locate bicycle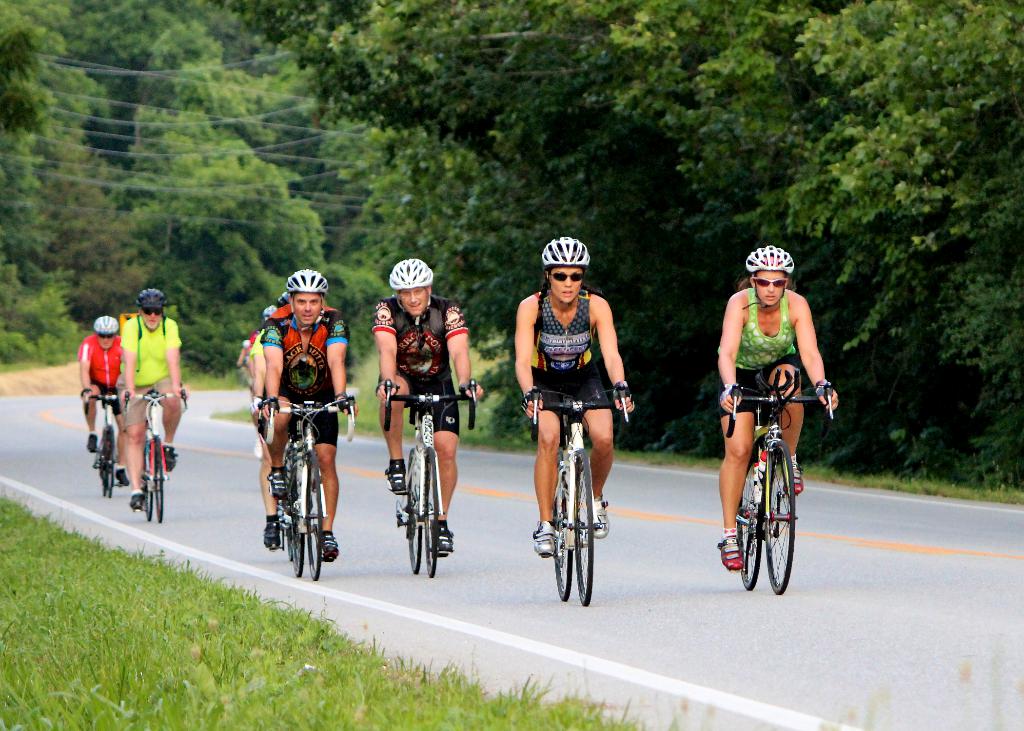
x1=121, y1=389, x2=191, y2=523
